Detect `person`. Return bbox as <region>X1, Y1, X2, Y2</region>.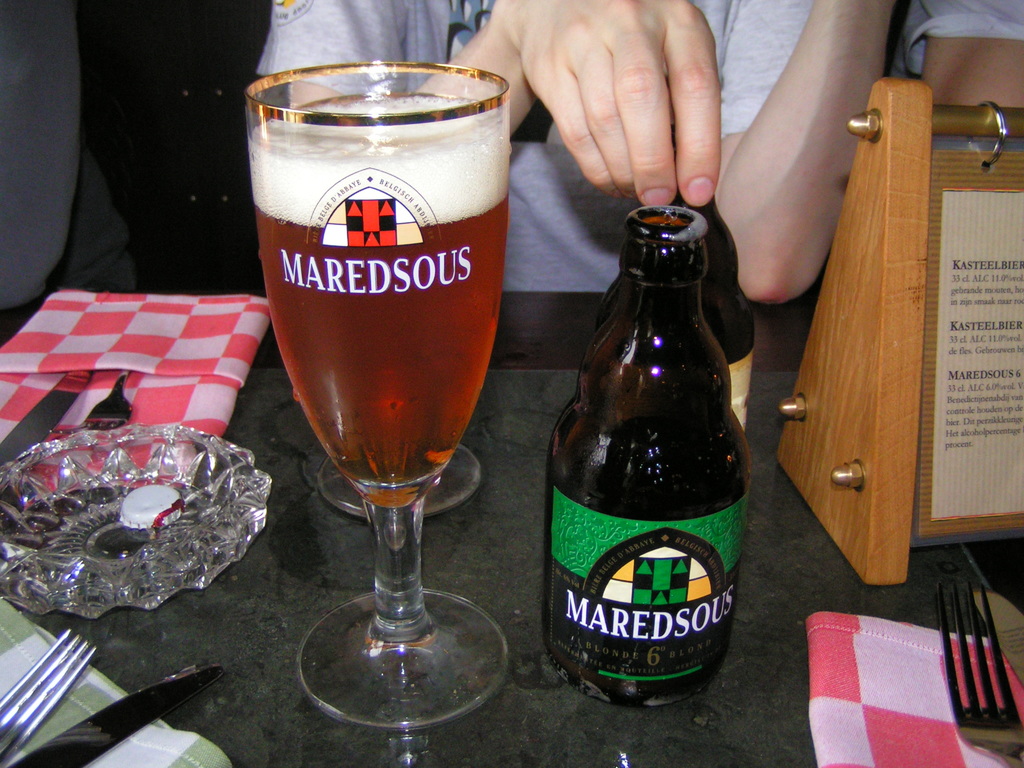
<region>901, 0, 1023, 109</region>.
